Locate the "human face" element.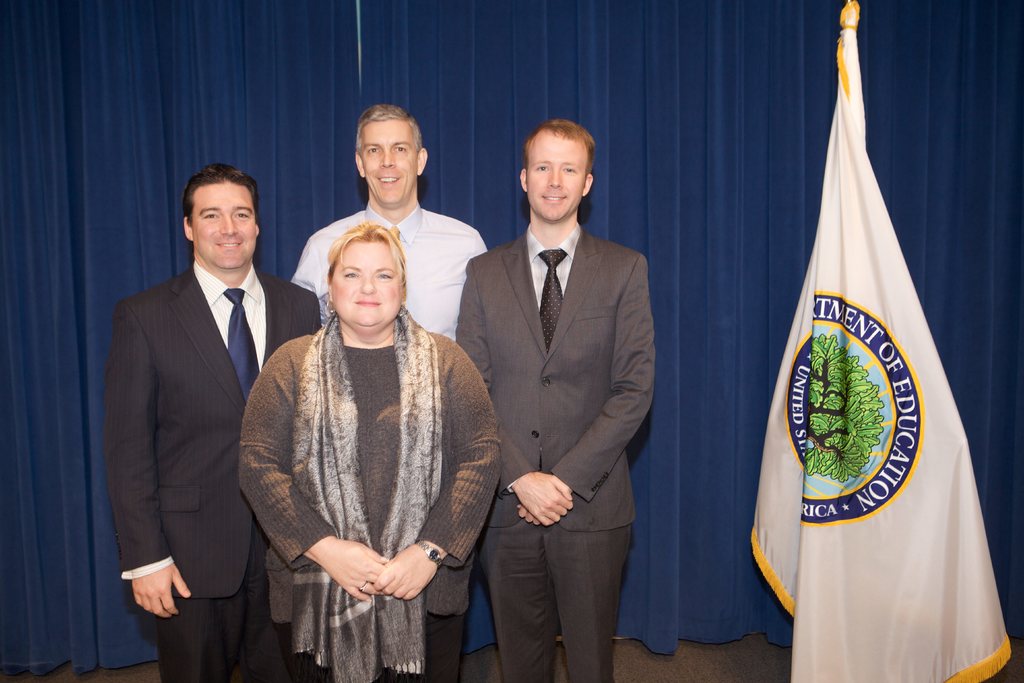
Element bbox: [361,120,413,205].
